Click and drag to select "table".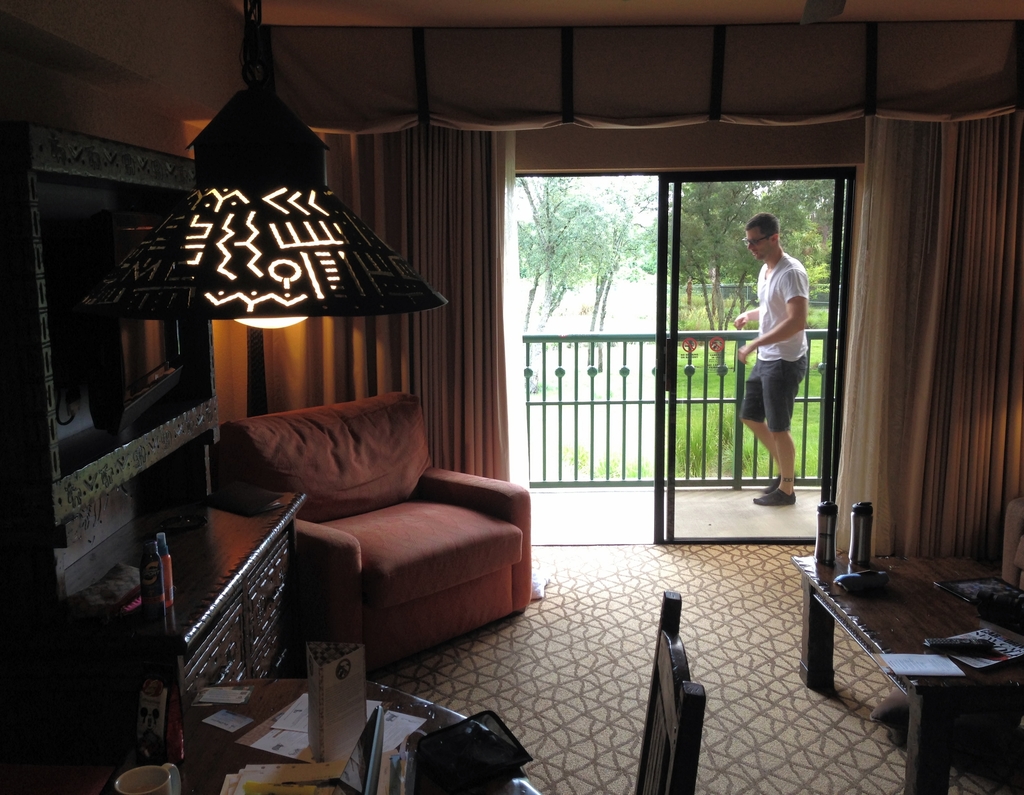
Selection: (797,541,1023,773).
